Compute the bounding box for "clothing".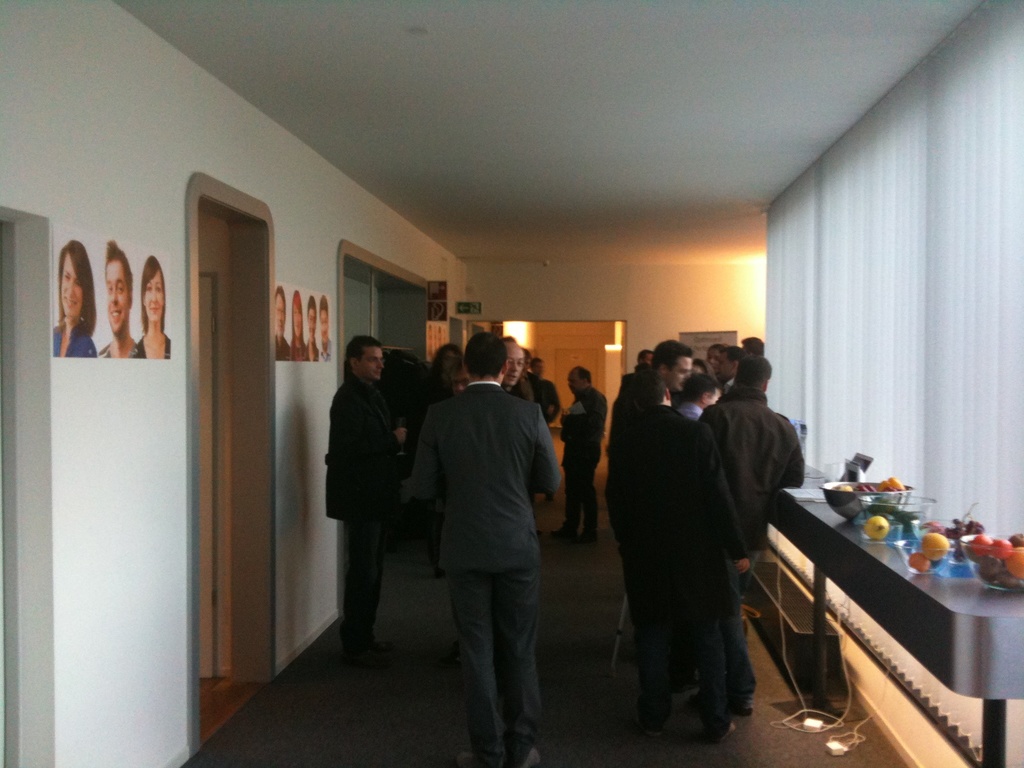
<region>554, 380, 604, 523</region>.
